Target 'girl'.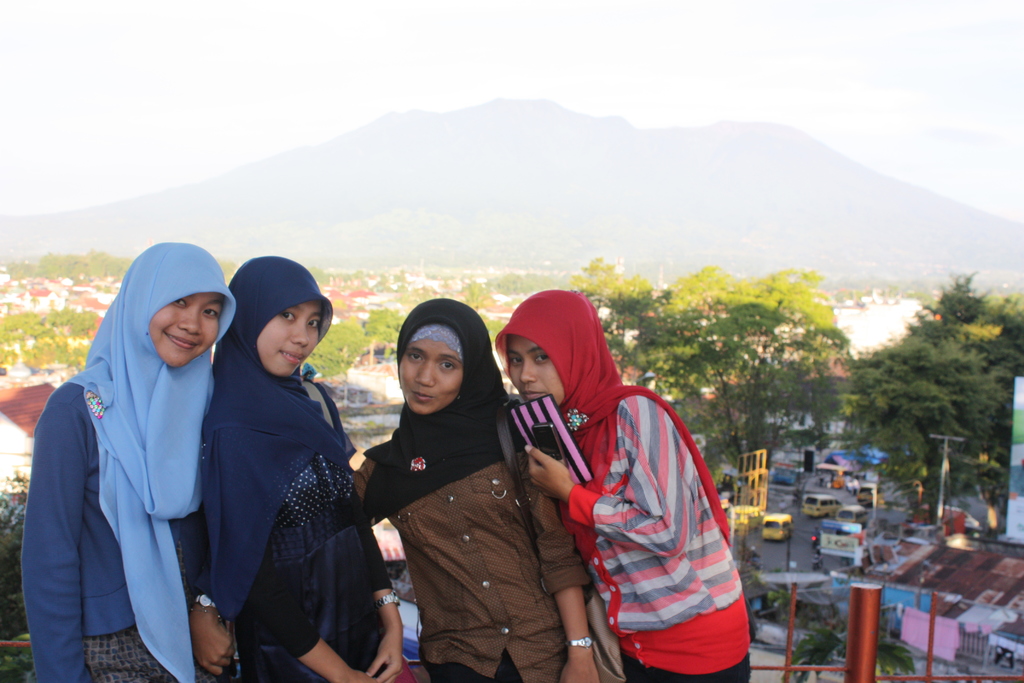
Target region: 20, 242, 236, 682.
